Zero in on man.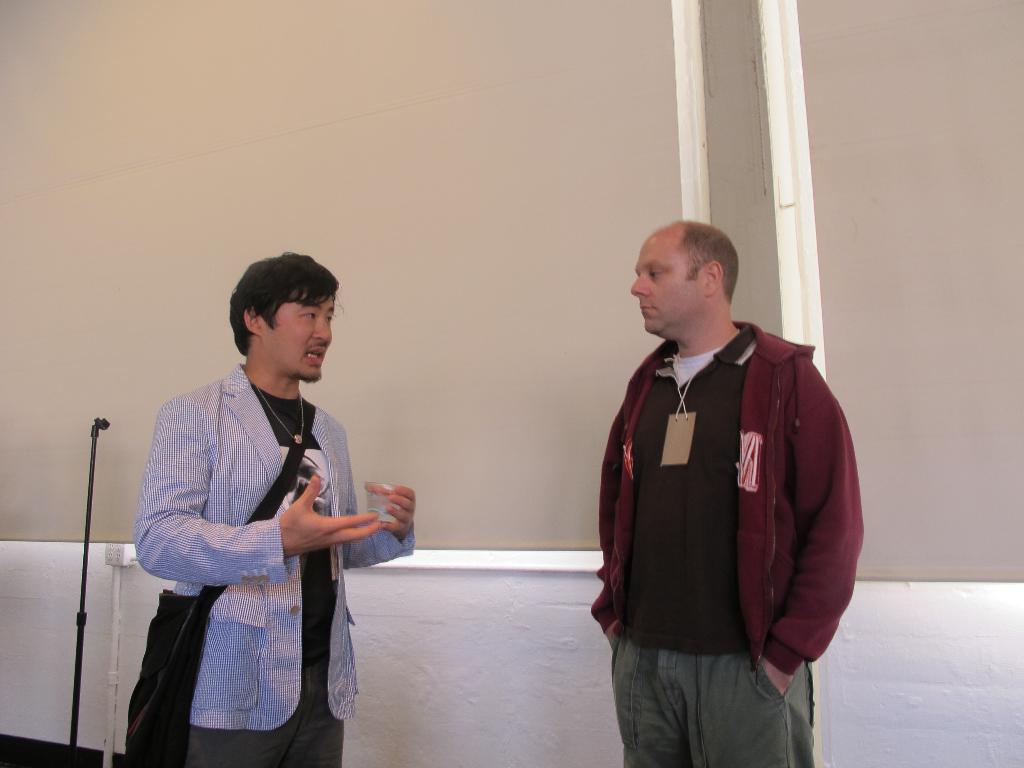
Zeroed in: locate(586, 216, 876, 767).
